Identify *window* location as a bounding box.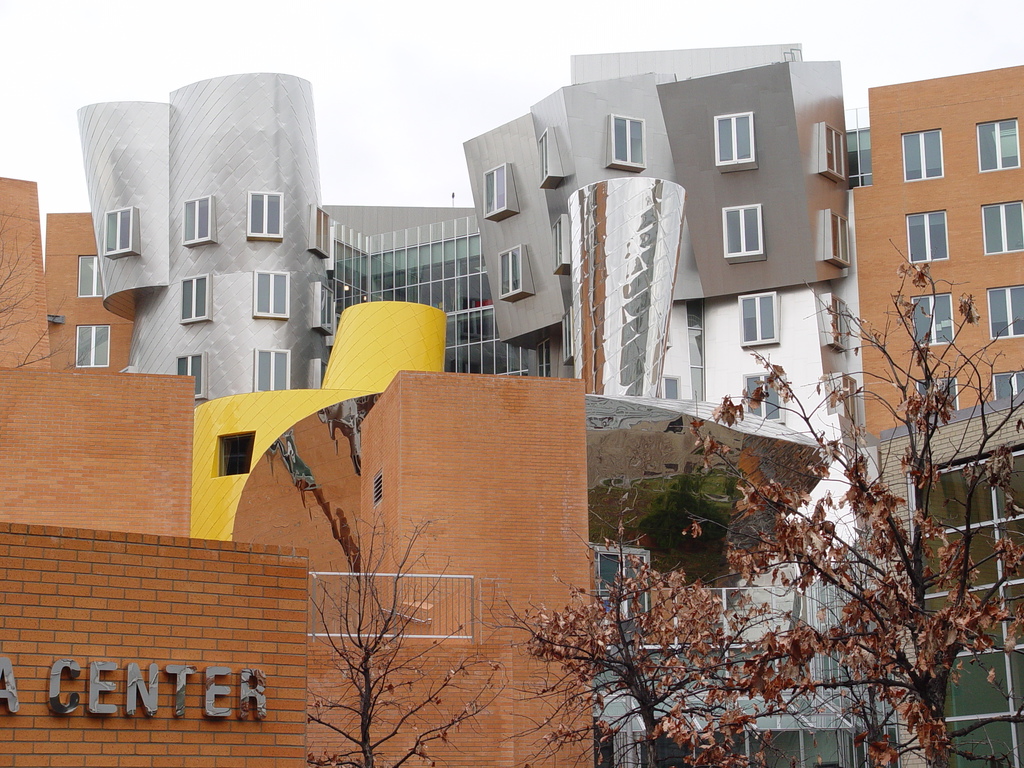
{"x1": 255, "y1": 347, "x2": 289, "y2": 393}.
